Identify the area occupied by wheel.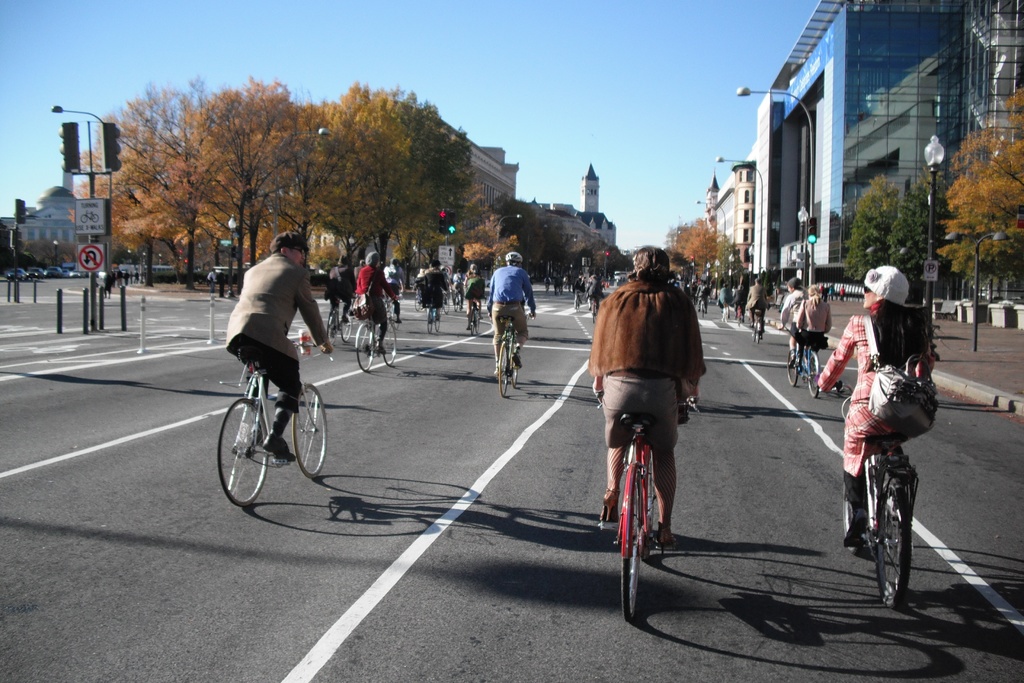
Area: (500,341,514,393).
